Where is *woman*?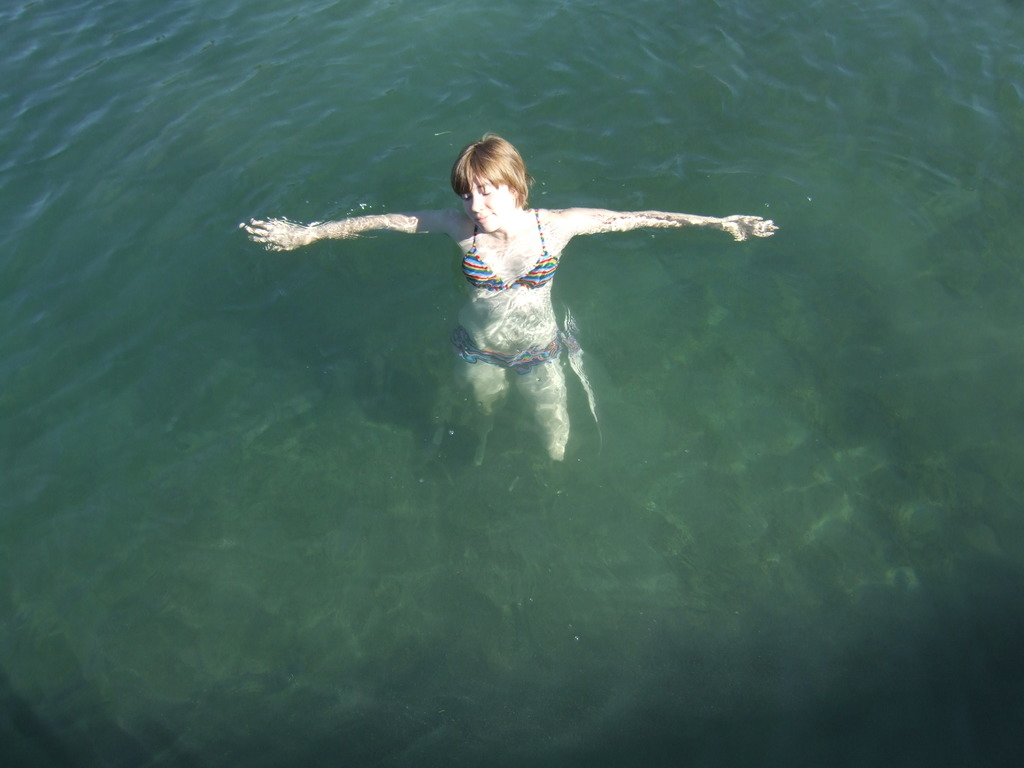
234, 140, 775, 470.
